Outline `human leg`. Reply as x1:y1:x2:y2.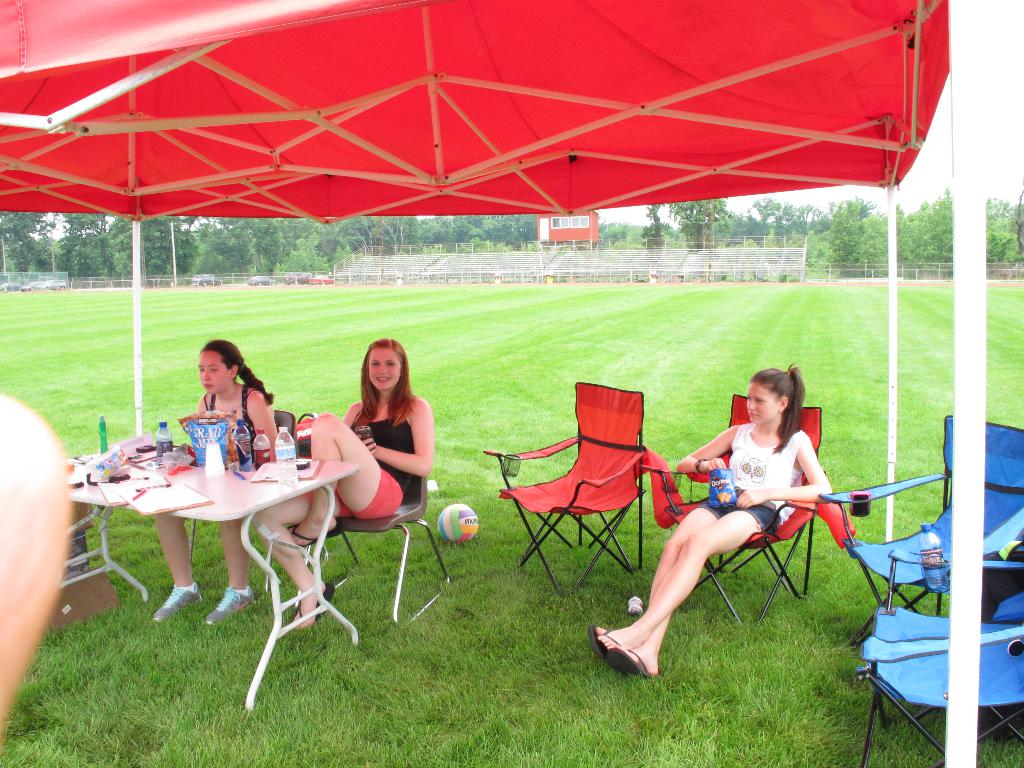
147:516:199:621.
